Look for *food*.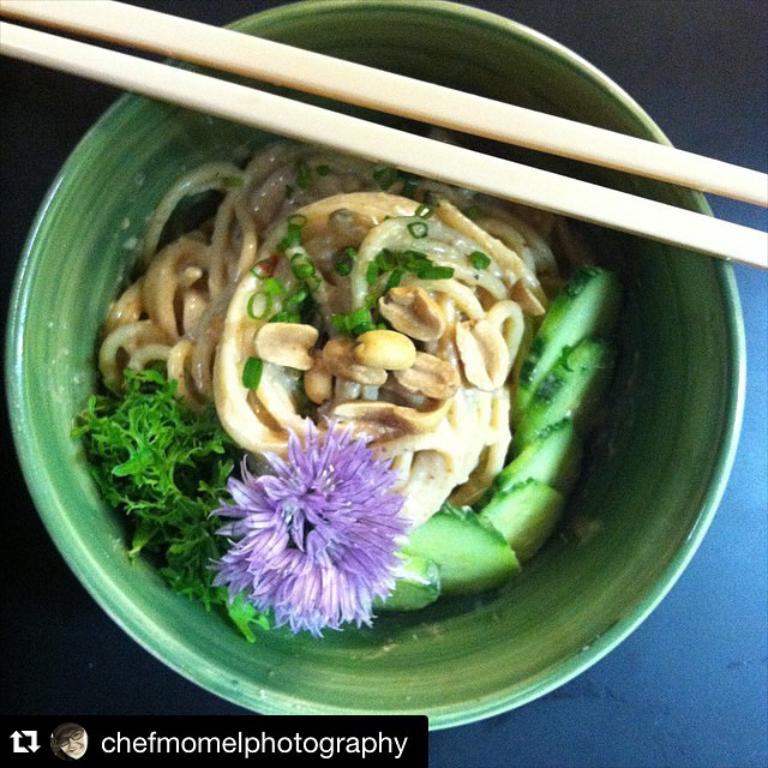
Found: {"left": 67, "top": 134, "right": 636, "bottom": 648}.
